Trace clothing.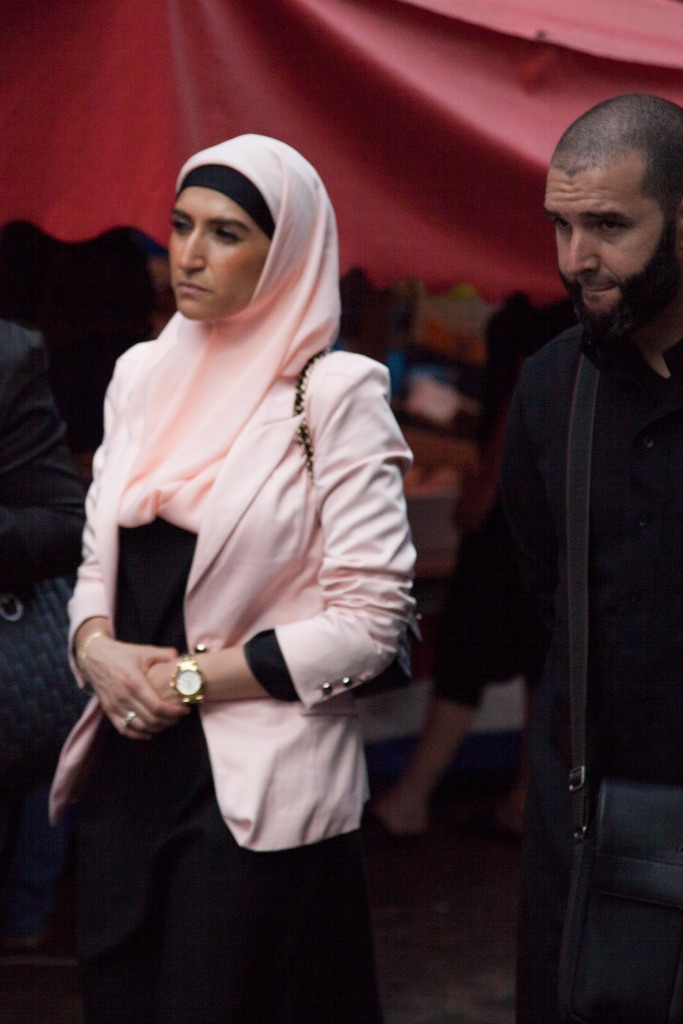
Traced to x1=421 y1=283 x2=682 y2=1023.
